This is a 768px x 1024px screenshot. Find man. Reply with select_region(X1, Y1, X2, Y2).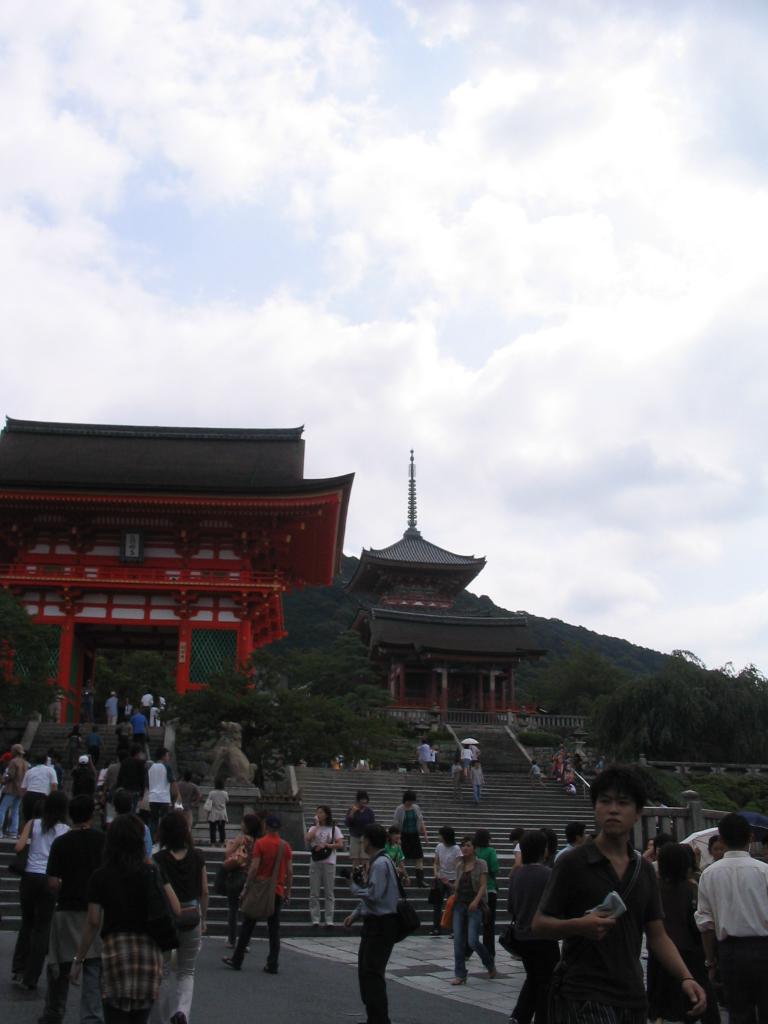
select_region(0, 753, 11, 779).
